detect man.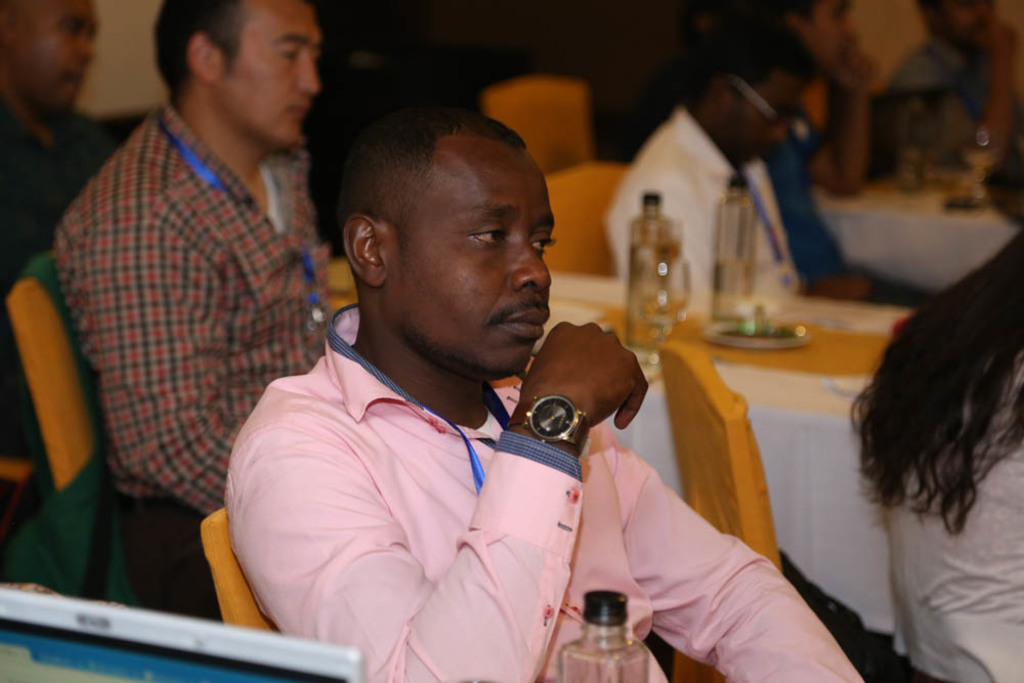
Detected at bbox=(224, 100, 869, 682).
